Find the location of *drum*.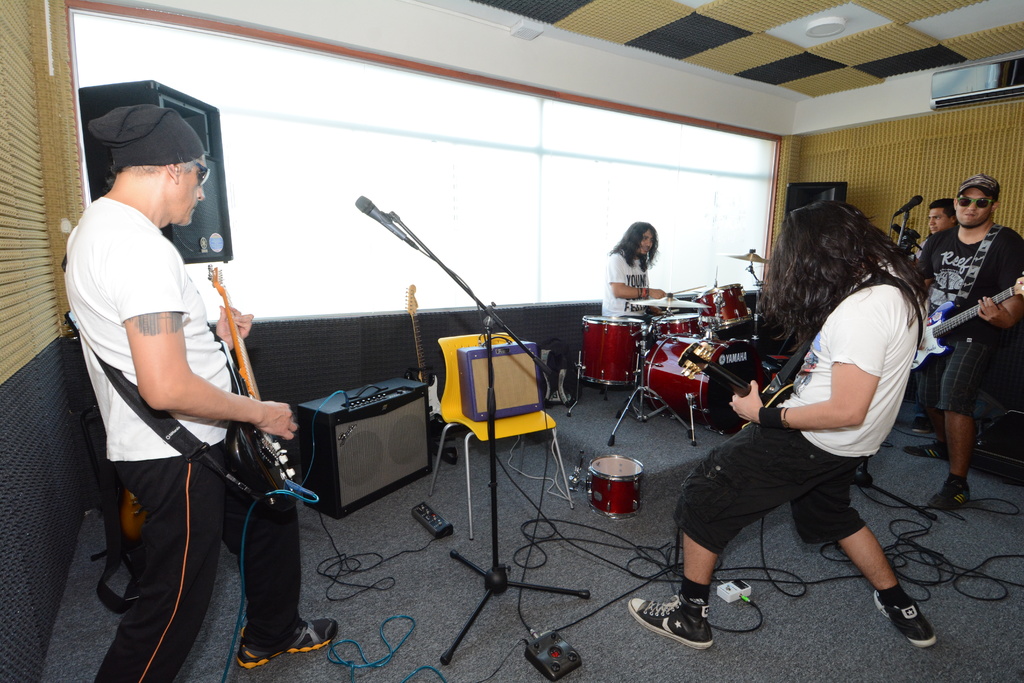
Location: (640, 338, 765, 434).
